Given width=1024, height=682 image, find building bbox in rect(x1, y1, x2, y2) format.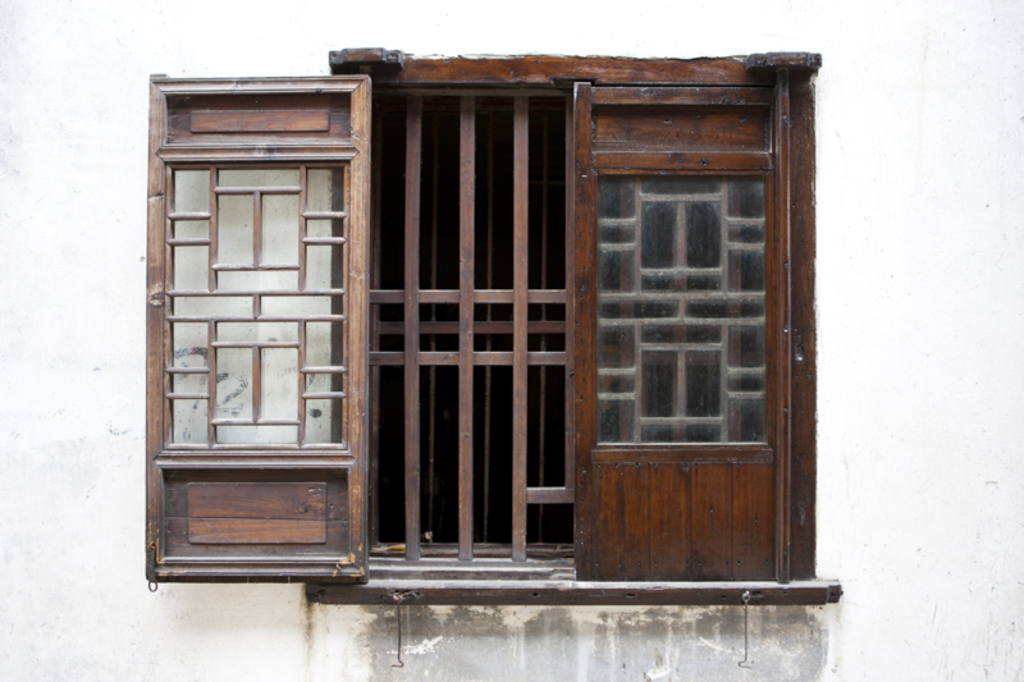
rect(0, 0, 1023, 681).
